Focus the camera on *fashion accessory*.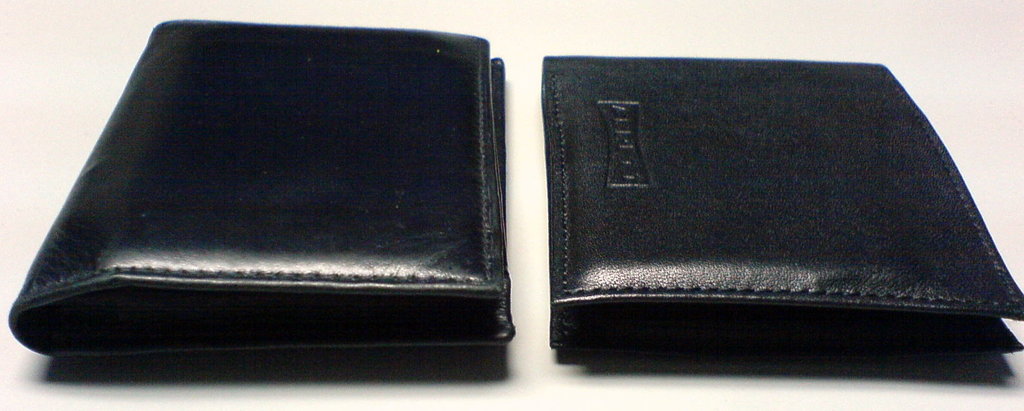
Focus region: region(4, 15, 504, 361).
